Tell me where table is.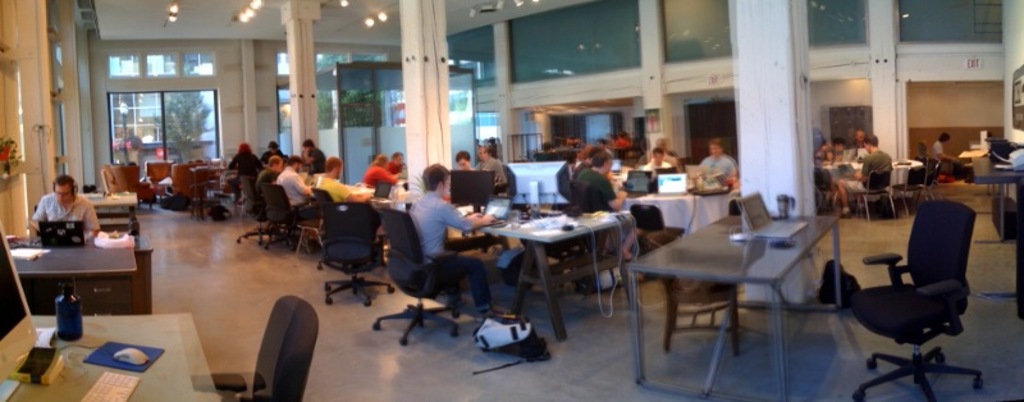
table is at (480, 202, 640, 342).
